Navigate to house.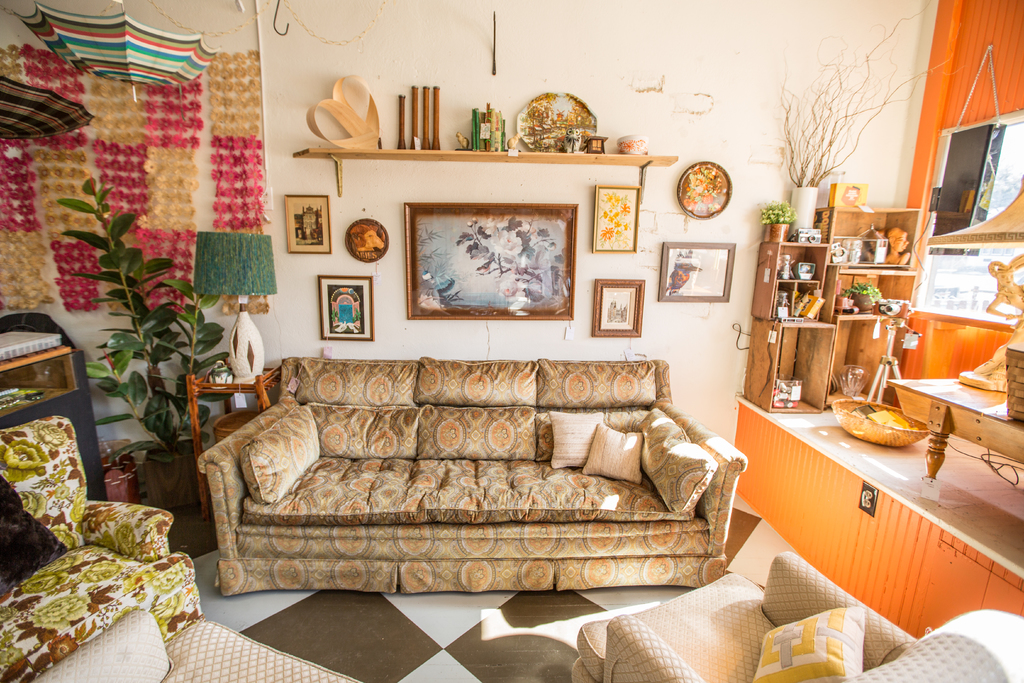
Navigation target: rect(0, 0, 1023, 682).
